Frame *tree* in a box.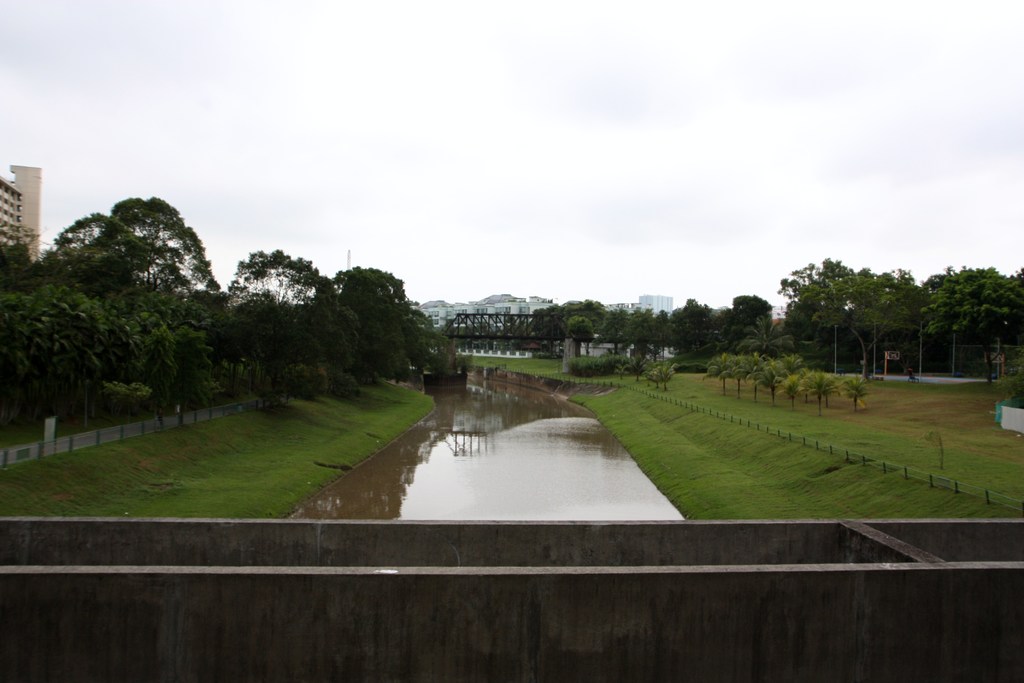
x1=111, y1=199, x2=215, y2=293.
